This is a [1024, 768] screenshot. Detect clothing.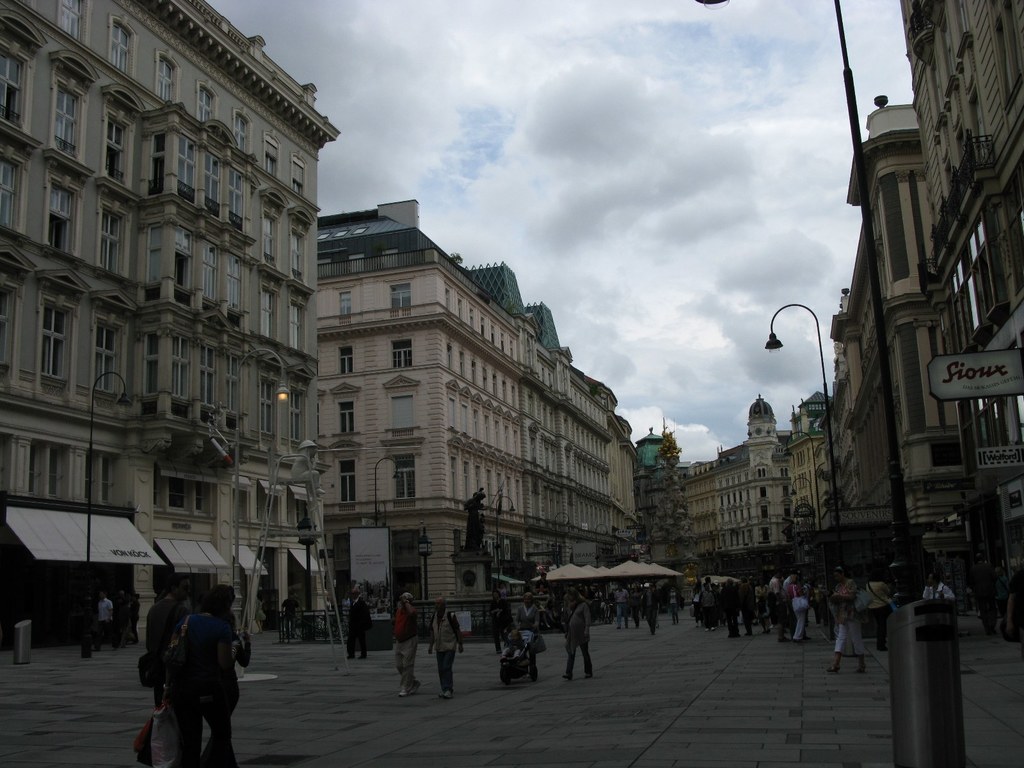
[left=641, top=587, right=657, bottom=635].
